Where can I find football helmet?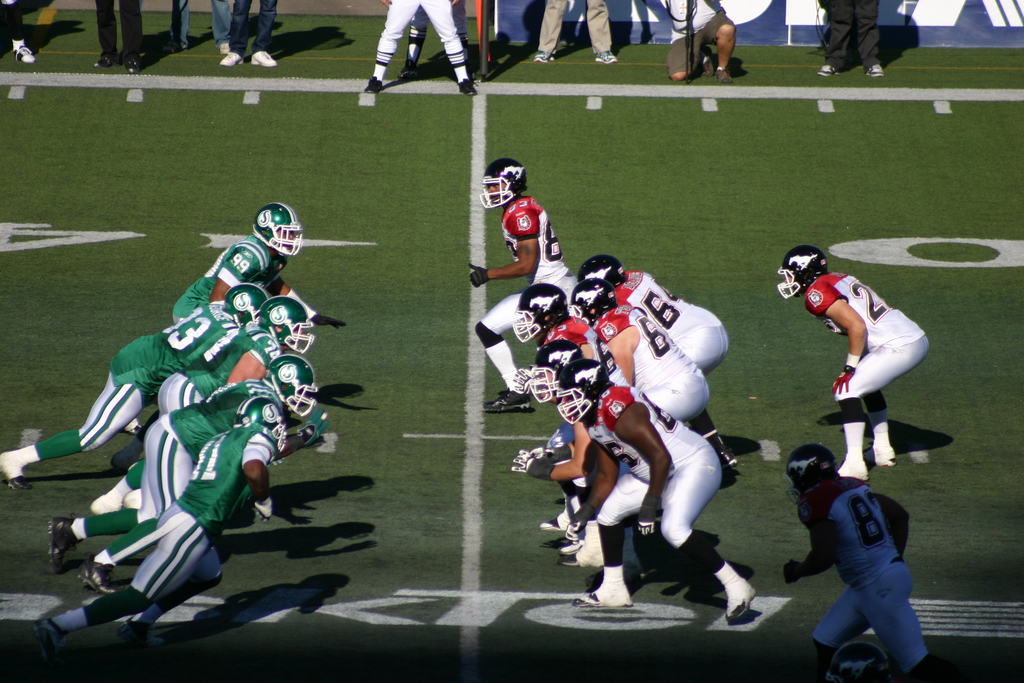
You can find it at Rect(525, 340, 584, 404).
